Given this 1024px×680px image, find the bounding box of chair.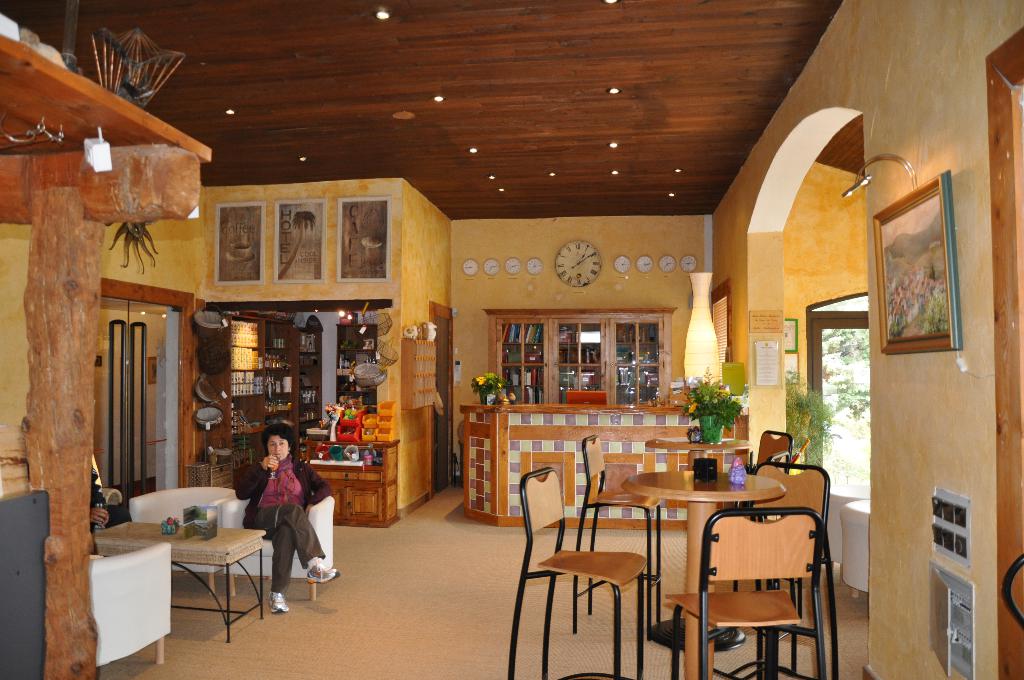
bbox(88, 540, 175, 663).
